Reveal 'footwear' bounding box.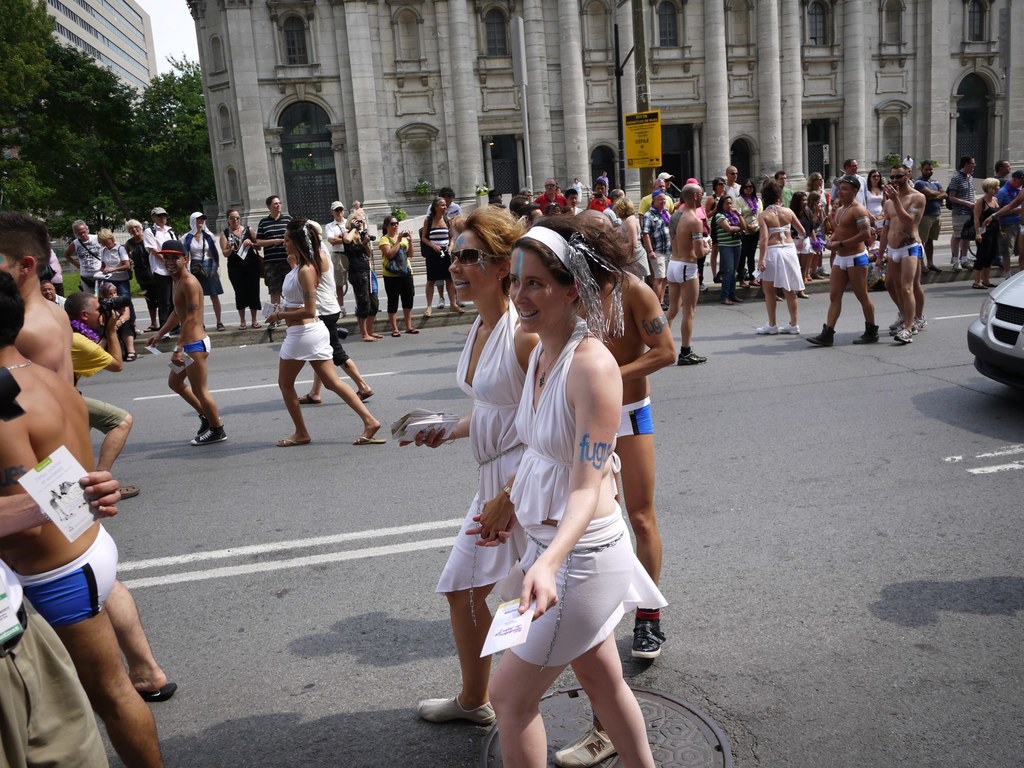
Revealed: box=[678, 347, 703, 363].
